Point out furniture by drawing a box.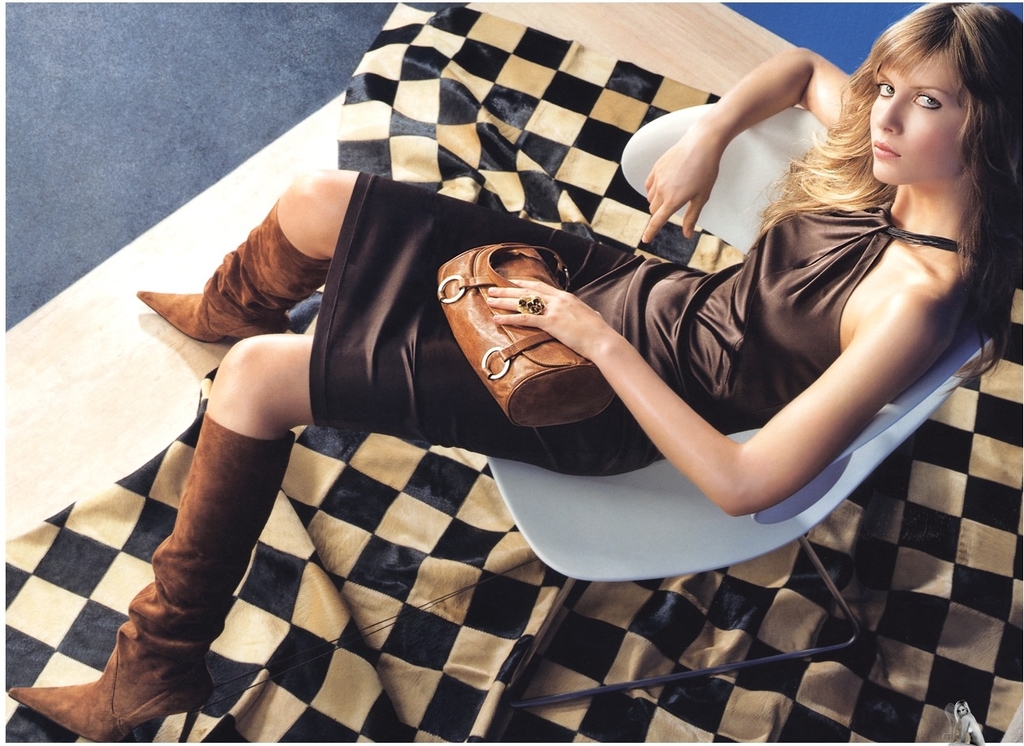
Rect(484, 100, 987, 708).
